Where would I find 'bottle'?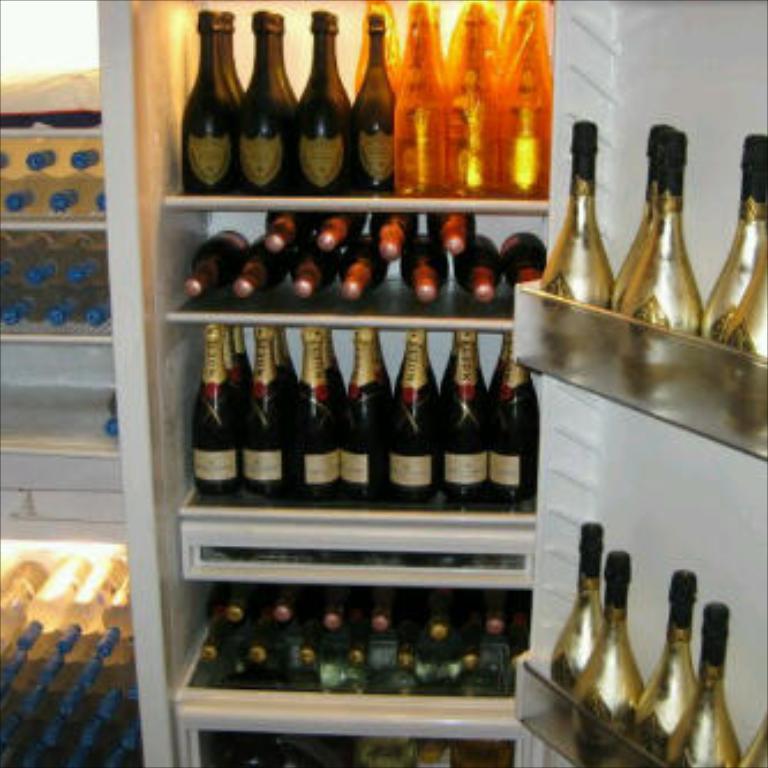
At select_region(475, 583, 512, 634).
